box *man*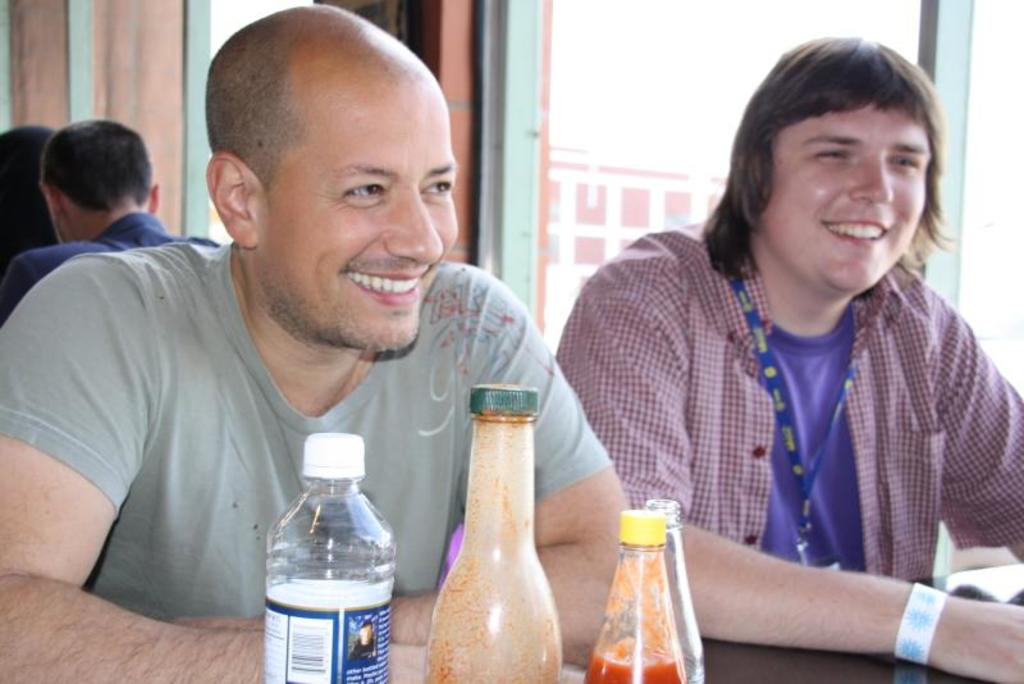
box=[0, 122, 223, 327]
